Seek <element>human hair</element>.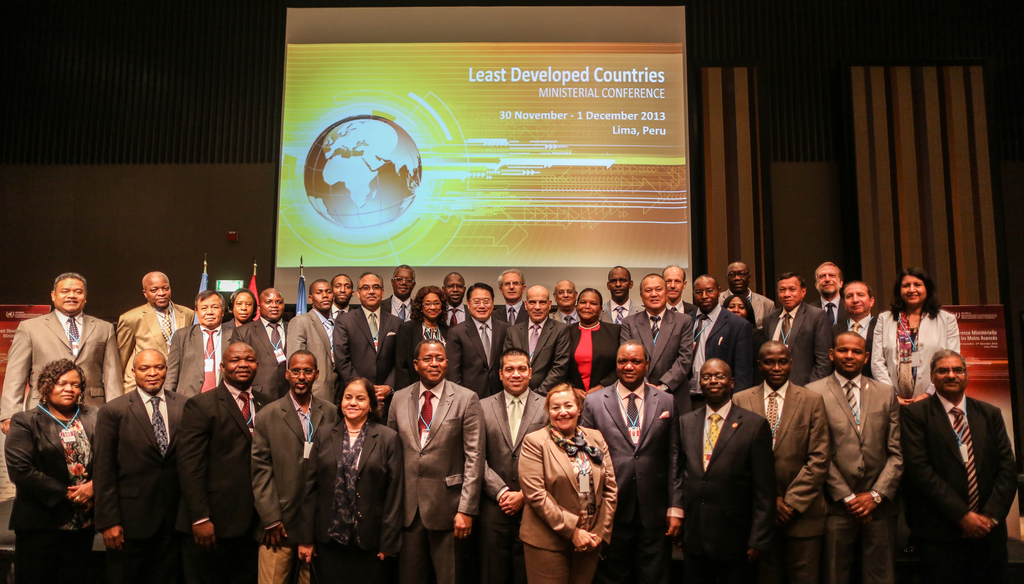
<region>833, 328, 868, 349</region>.
